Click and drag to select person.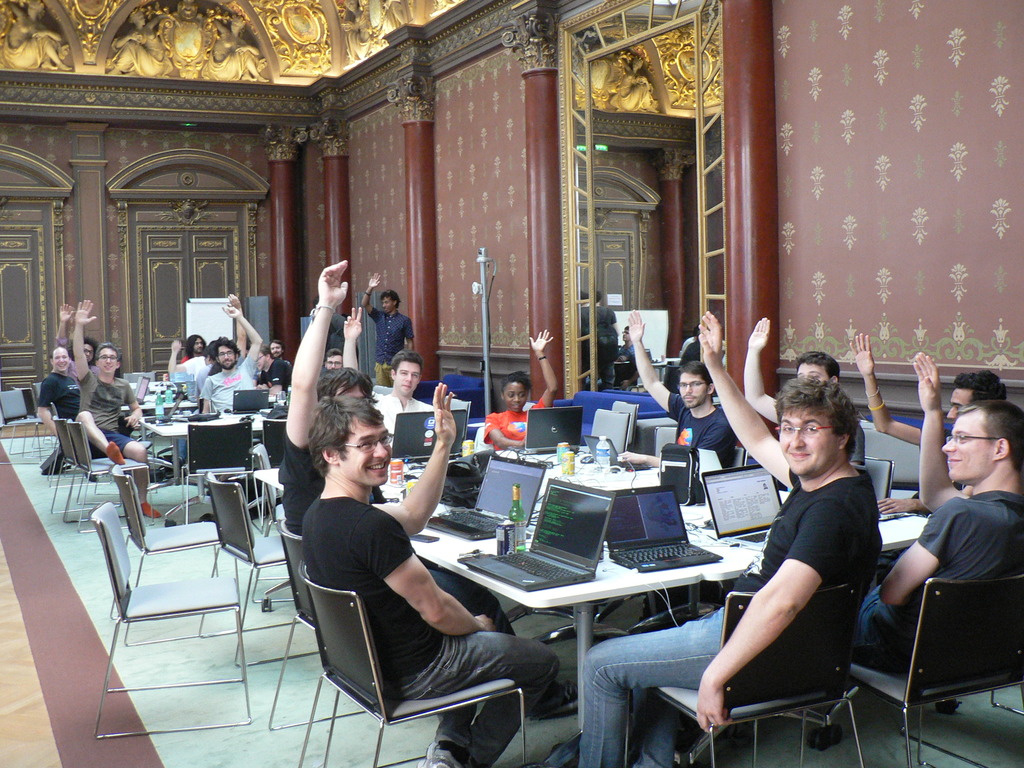
Selection: x1=484, y1=329, x2=560, y2=449.
